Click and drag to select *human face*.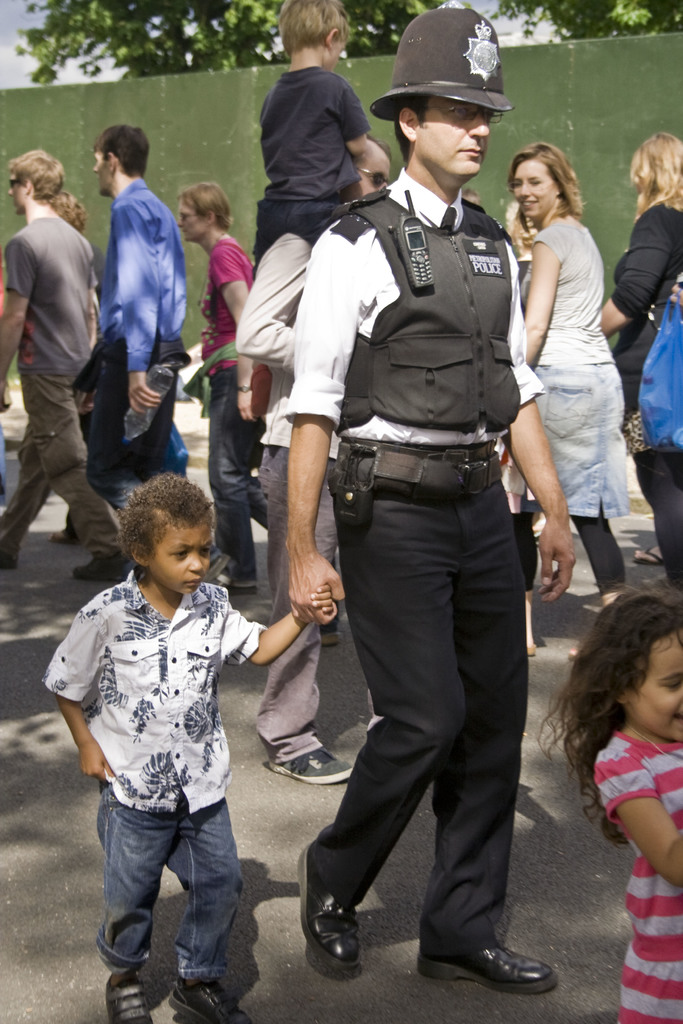
Selection: x1=91, y1=152, x2=113, y2=198.
